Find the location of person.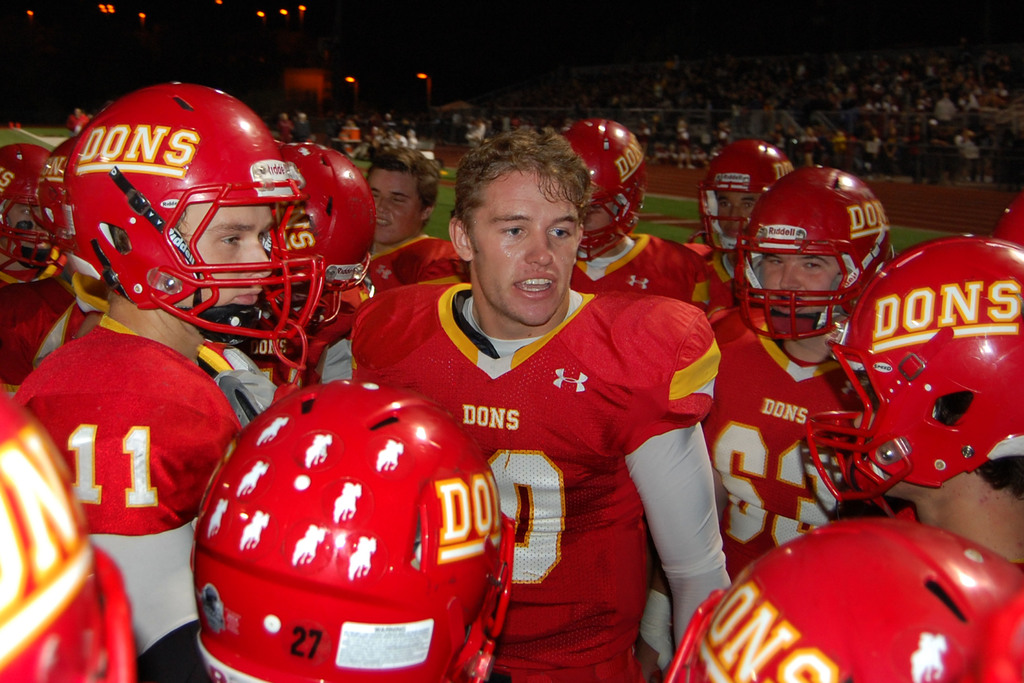
Location: pyautogui.locateOnScreen(366, 145, 463, 290).
